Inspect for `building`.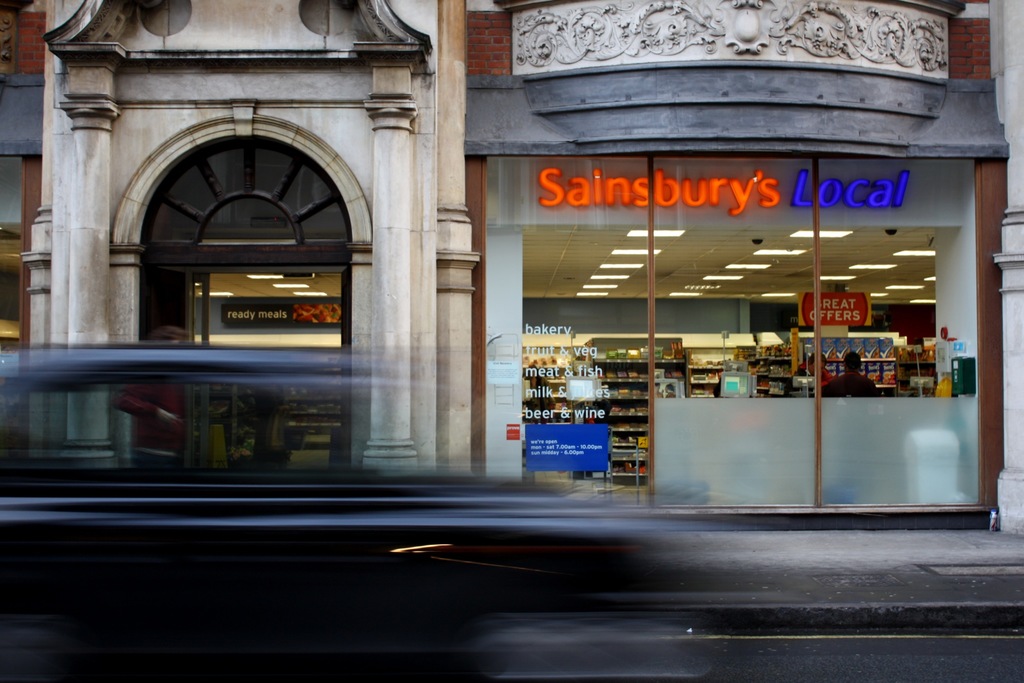
Inspection: <bbox>0, 0, 1023, 517</bbox>.
